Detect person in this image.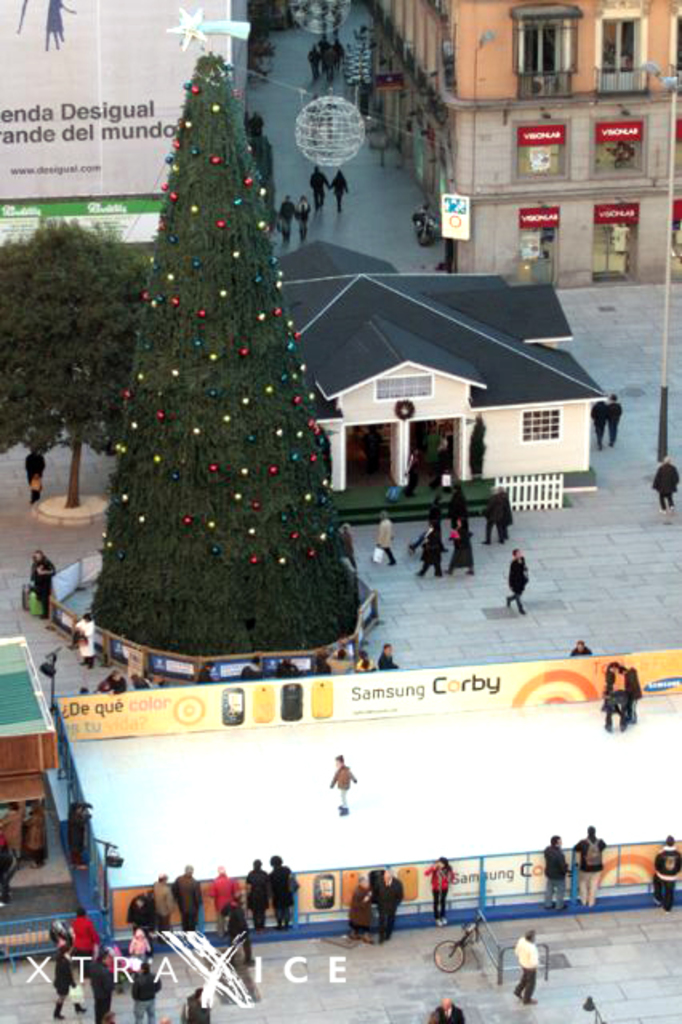
Detection: [605,398,626,448].
